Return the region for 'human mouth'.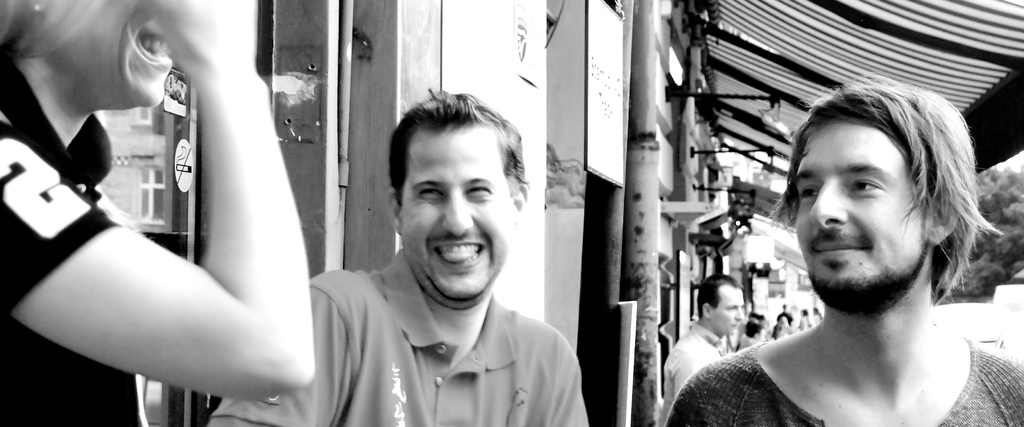
pyautogui.locateOnScreen(424, 236, 491, 272).
